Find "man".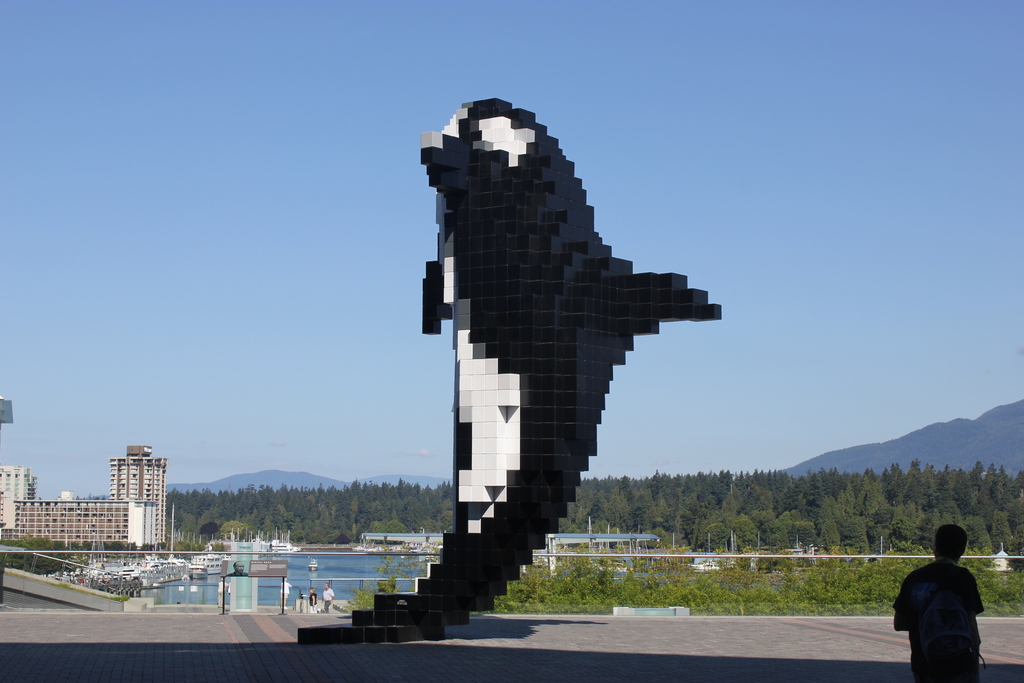
bbox=[226, 561, 248, 576].
